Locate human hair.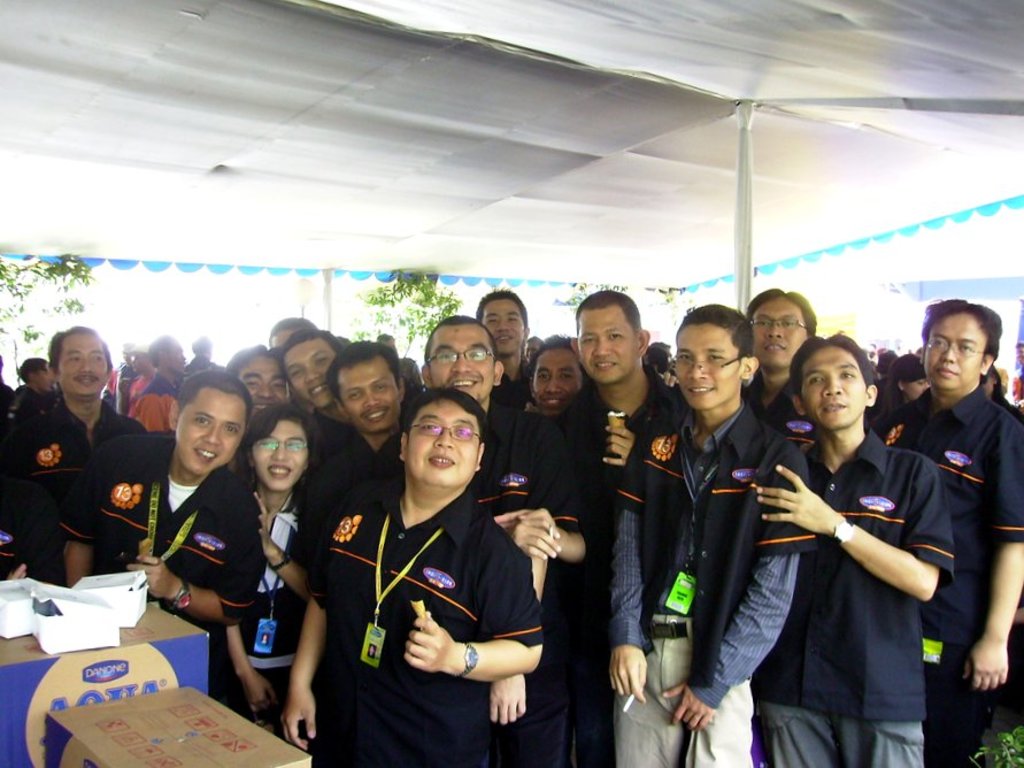
Bounding box: x1=576, y1=290, x2=641, y2=340.
